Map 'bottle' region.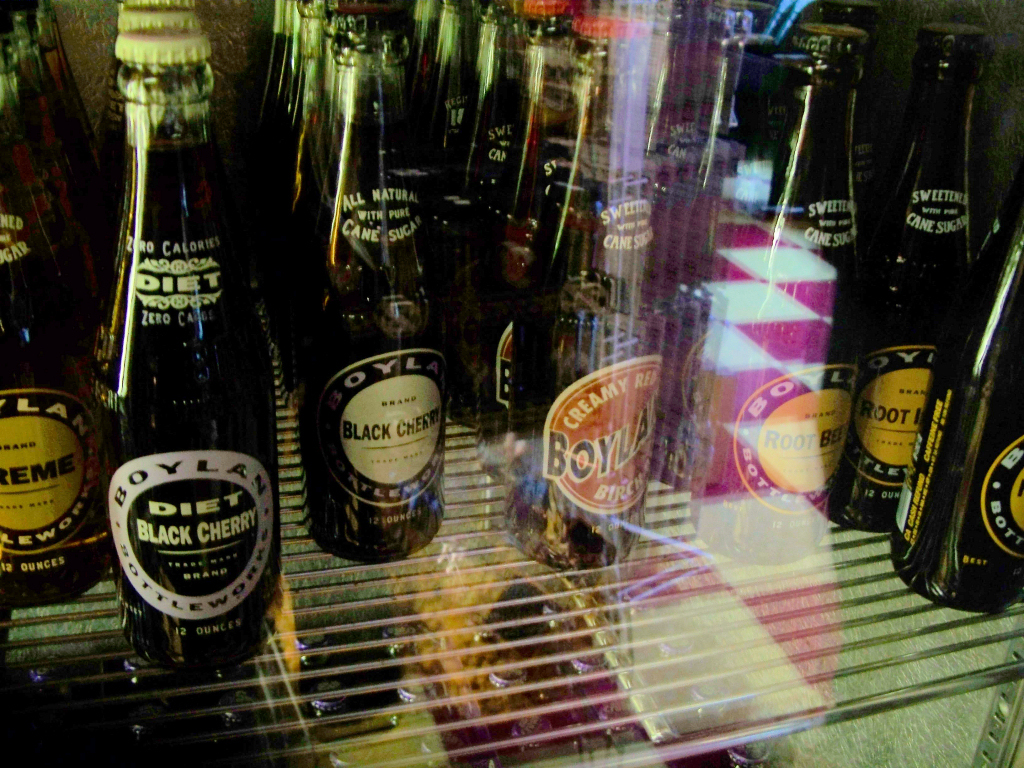
Mapped to 260 0 320 224.
